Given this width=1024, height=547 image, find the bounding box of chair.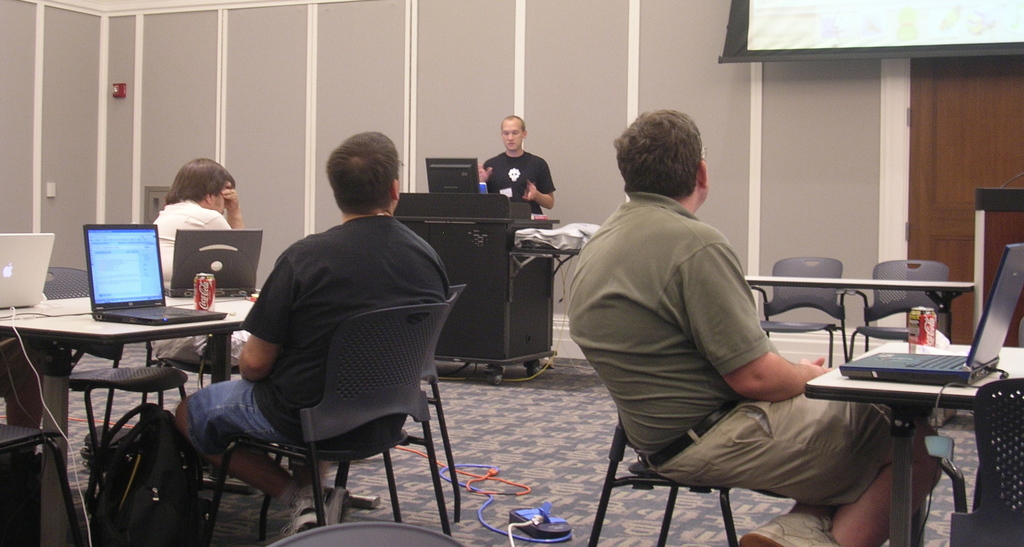
(188, 282, 467, 543).
